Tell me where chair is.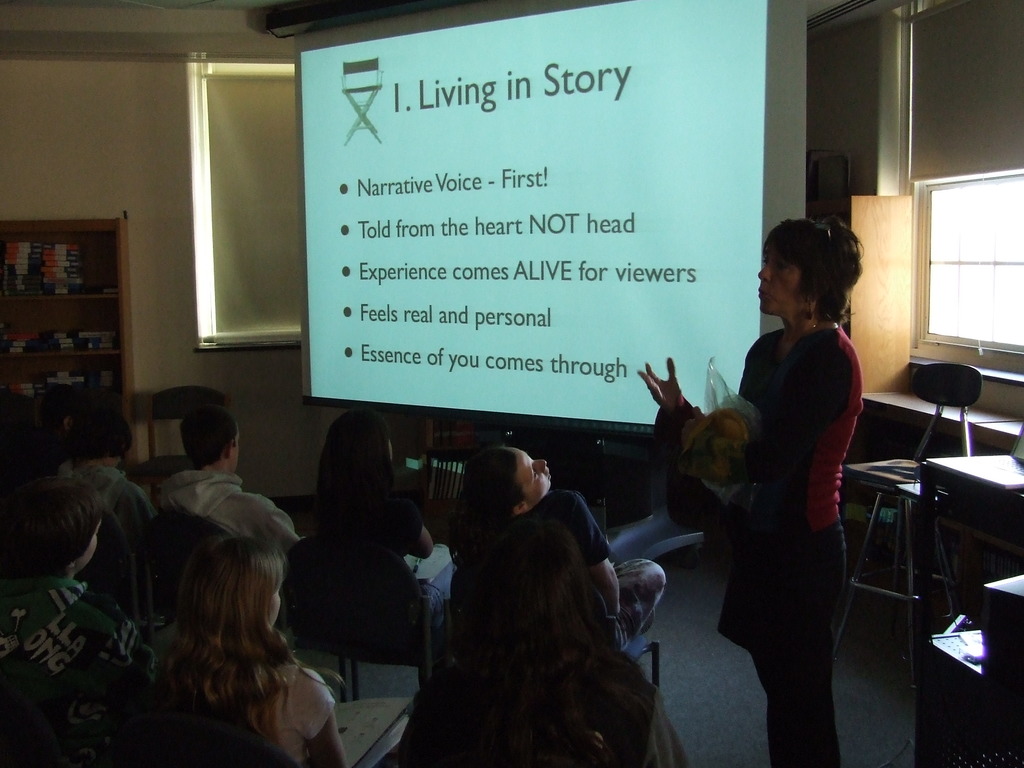
chair is at (left=844, top=358, right=979, bottom=694).
